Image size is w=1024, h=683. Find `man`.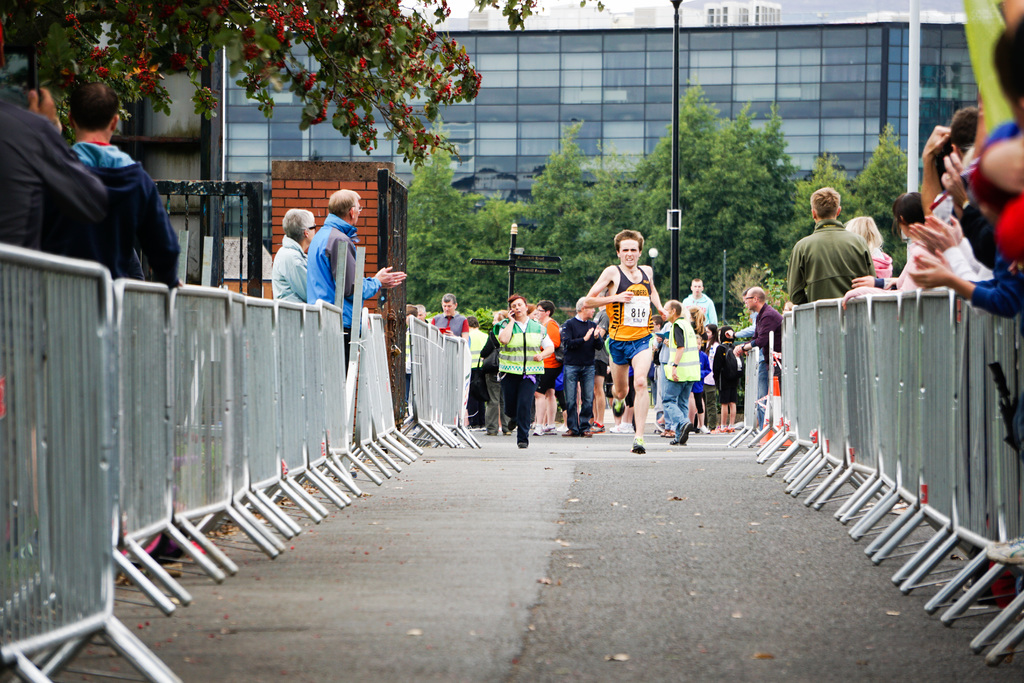
793/185/873/304.
